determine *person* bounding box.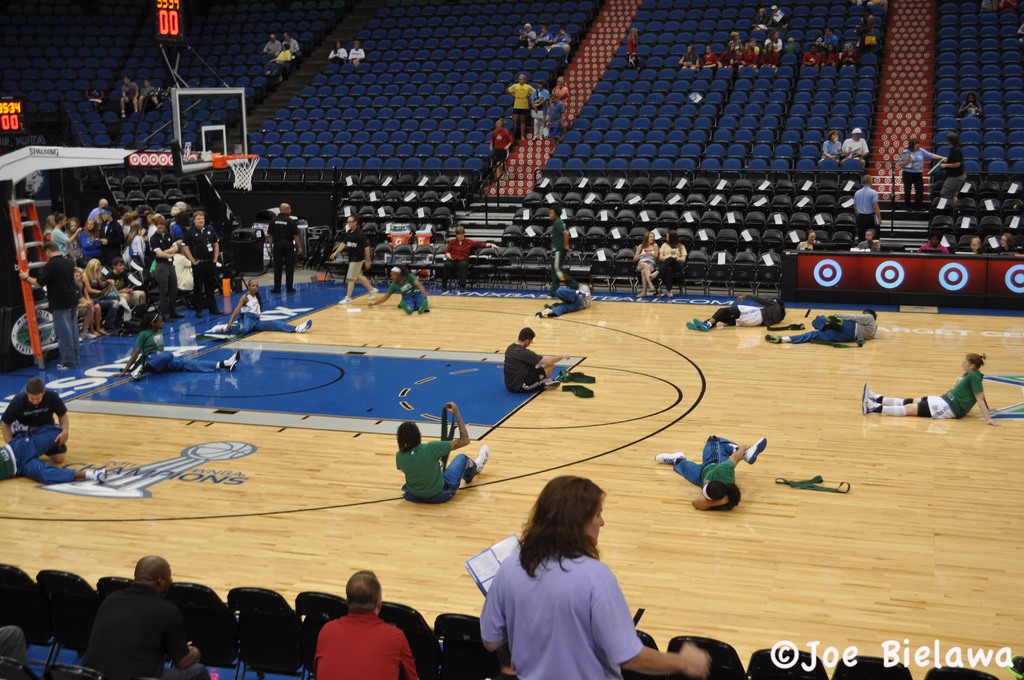
Determined: l=543, t=25, r=572, b=61.
